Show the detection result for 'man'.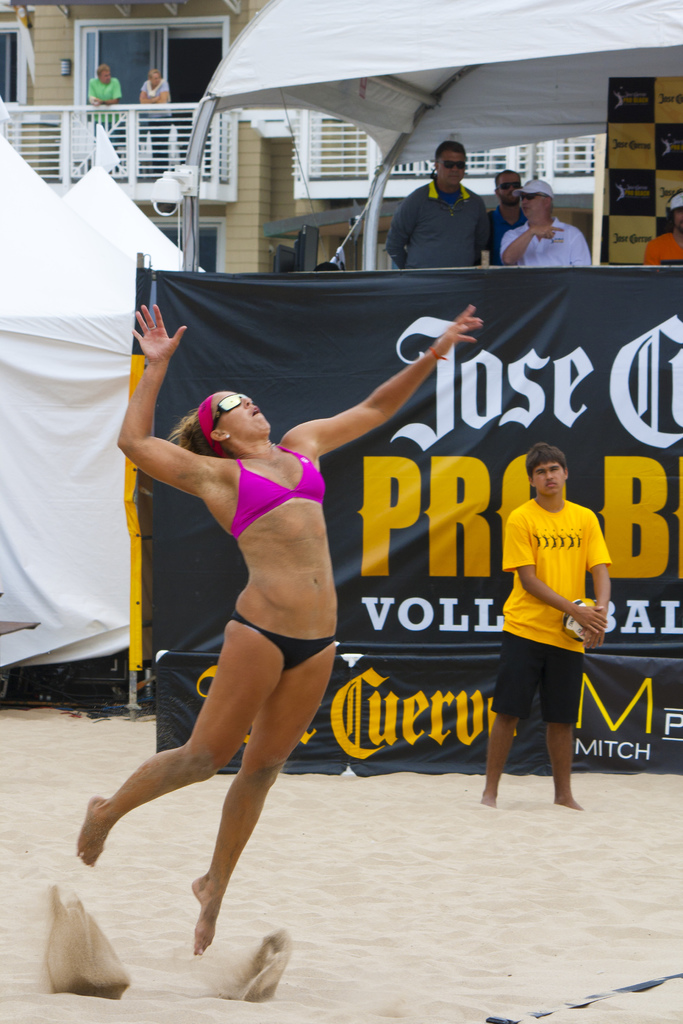
{"left": 501, "top": 173, "right": 594, "bottom": 264}.
